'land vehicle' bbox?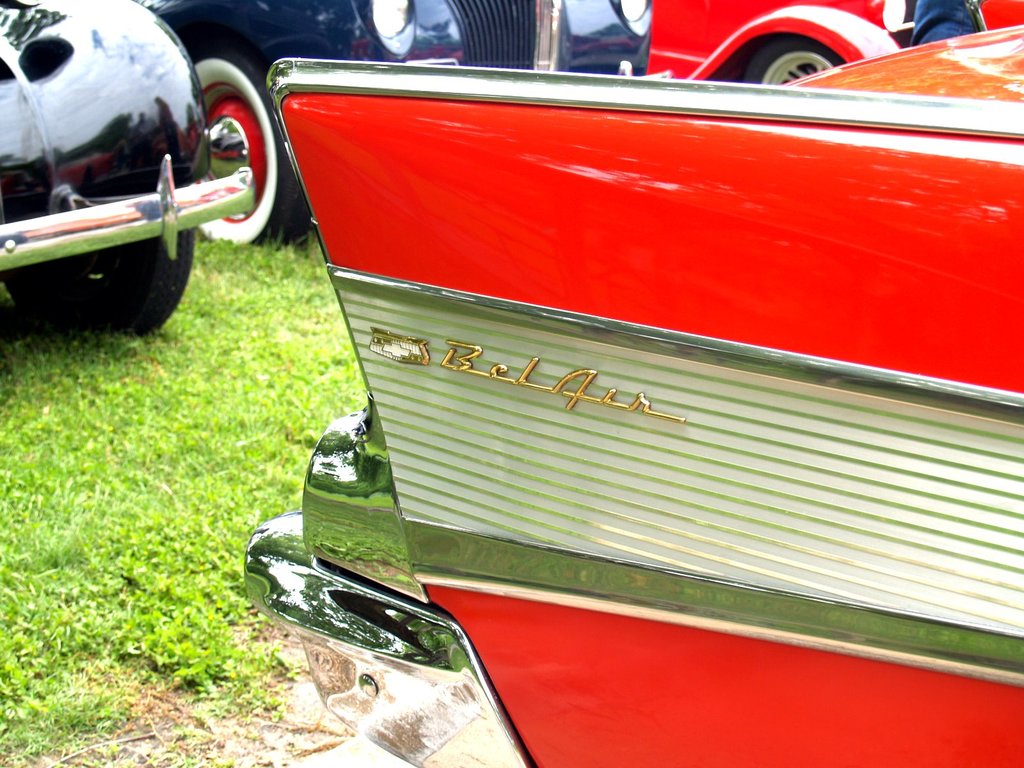
(213,0,1023,749)
